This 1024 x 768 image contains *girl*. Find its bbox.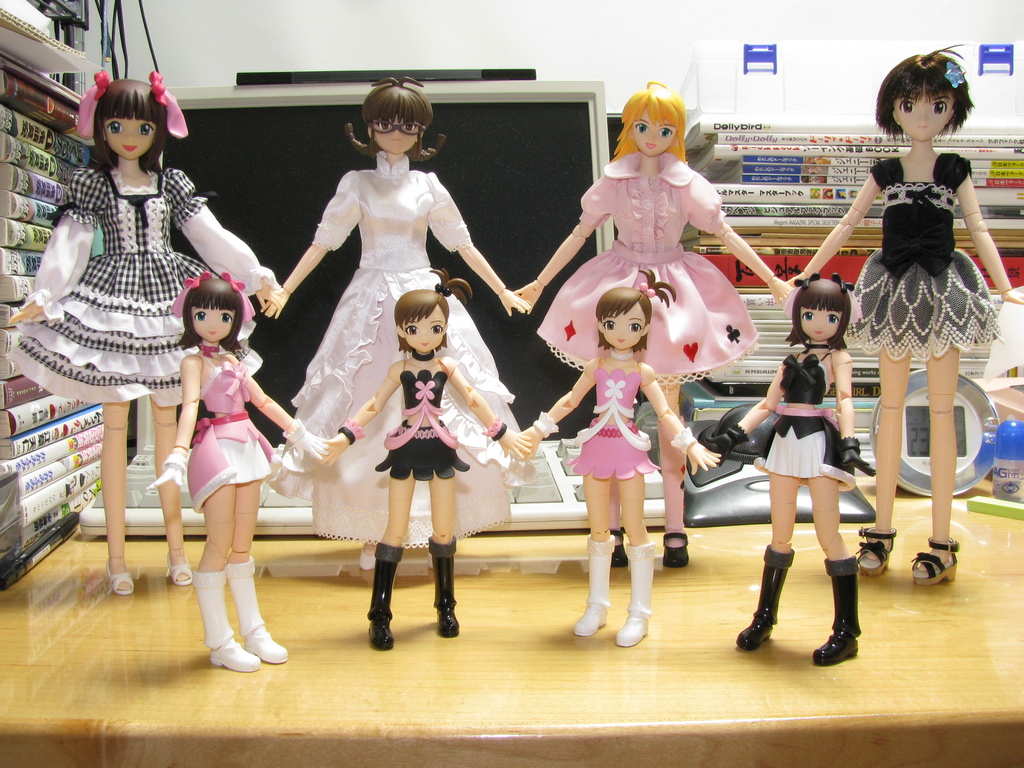
[514, 93, 792, 562].
